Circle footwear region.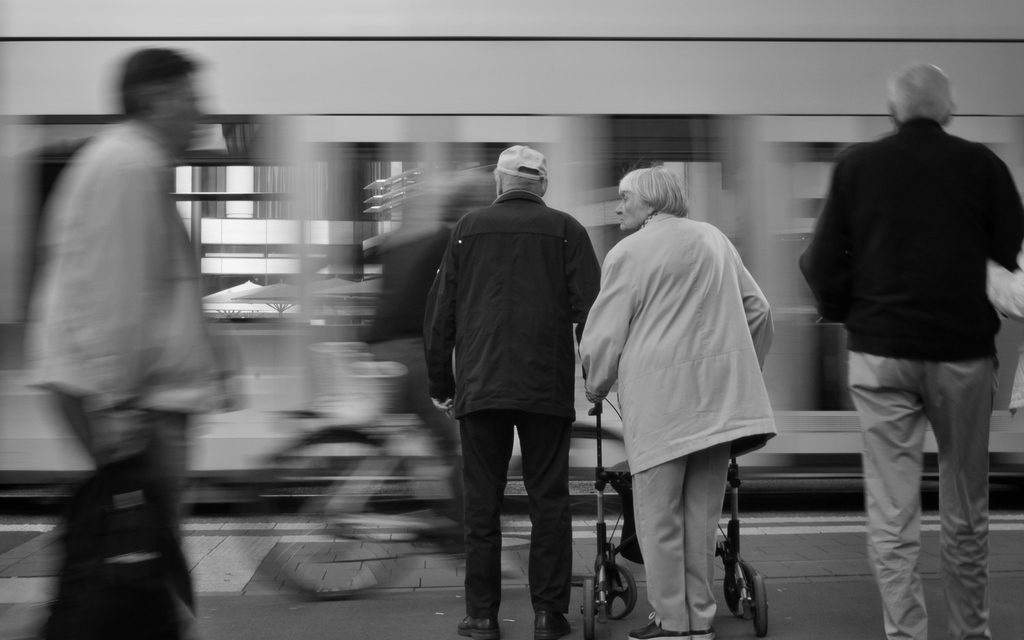
Region: bbox(623, 611, 686, 639).
